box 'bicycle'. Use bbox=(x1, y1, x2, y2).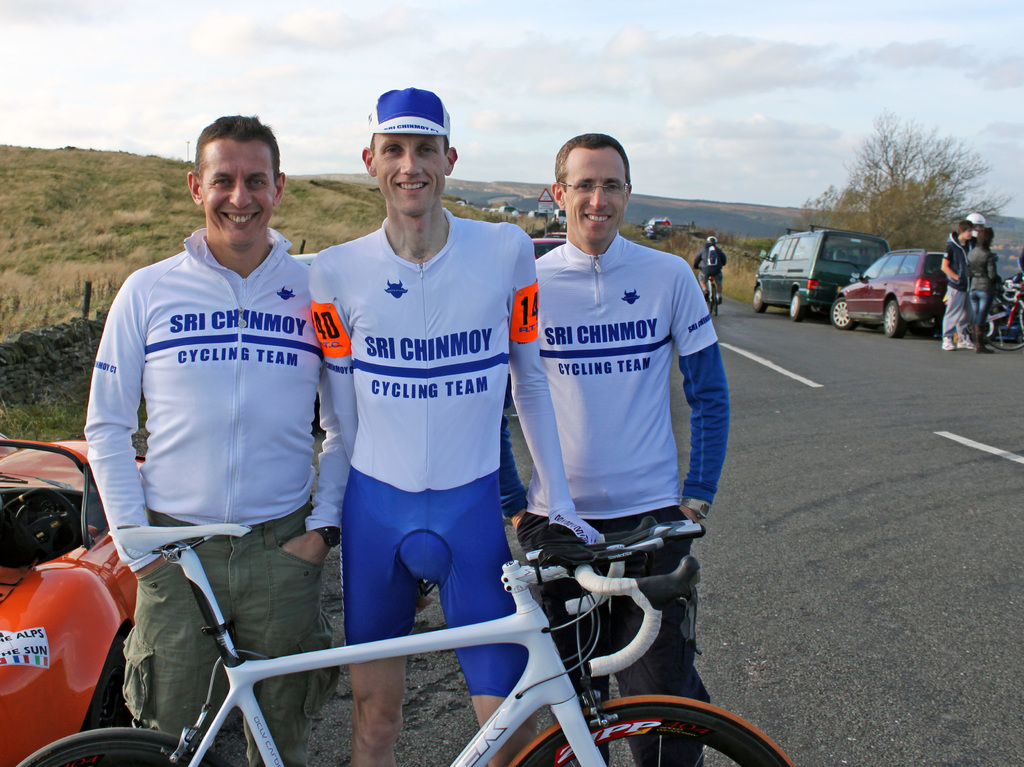
bbox=(18, 522, 793, 766).
